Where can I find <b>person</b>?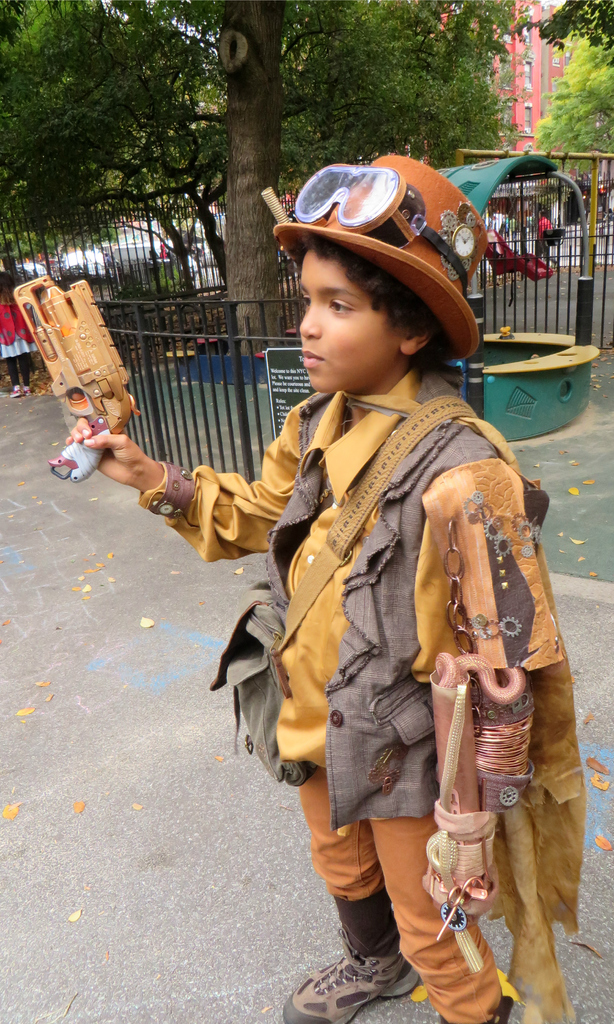
You can find it at region(534, 205, 551, 263).
